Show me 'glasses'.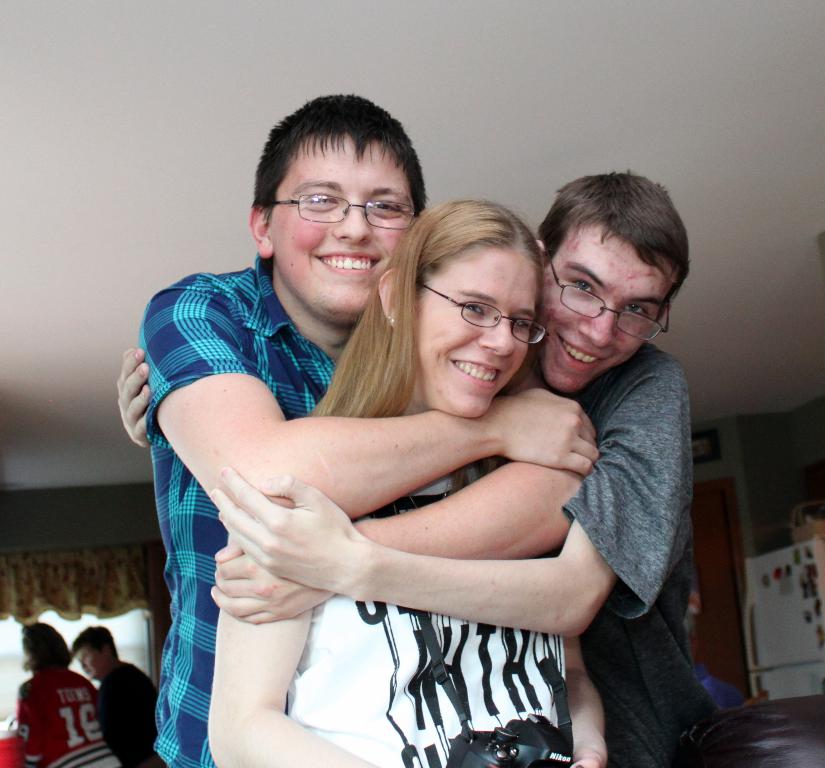
'glasses' is here: [547, 256, 671, 340].
